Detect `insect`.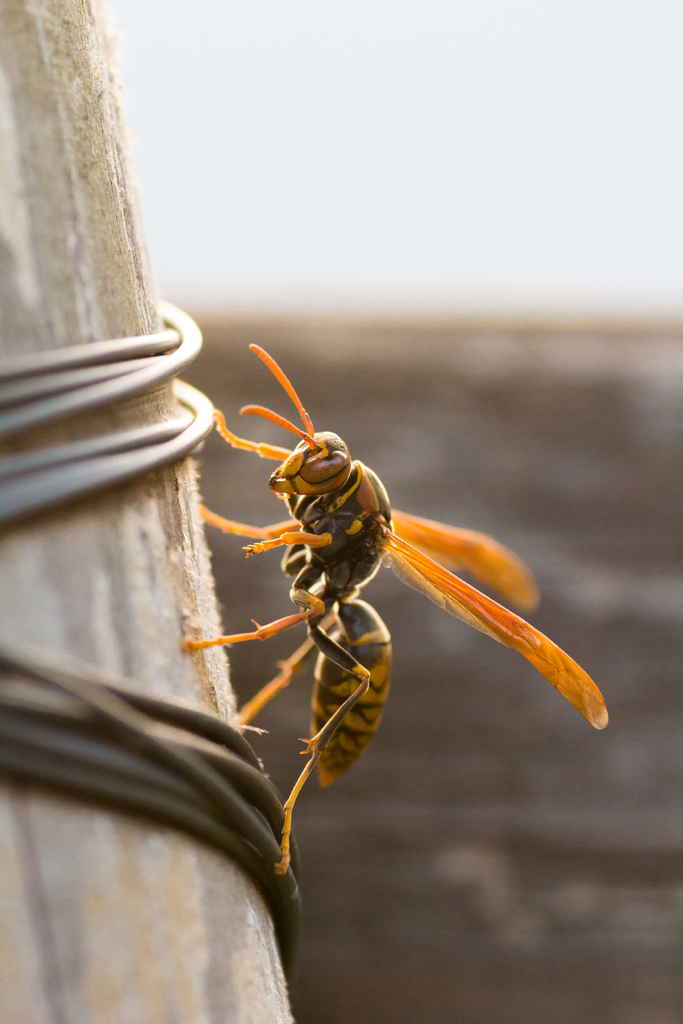
Detected at {"left": 182, "top": 348, "right": 609, "bottom": 863}.
